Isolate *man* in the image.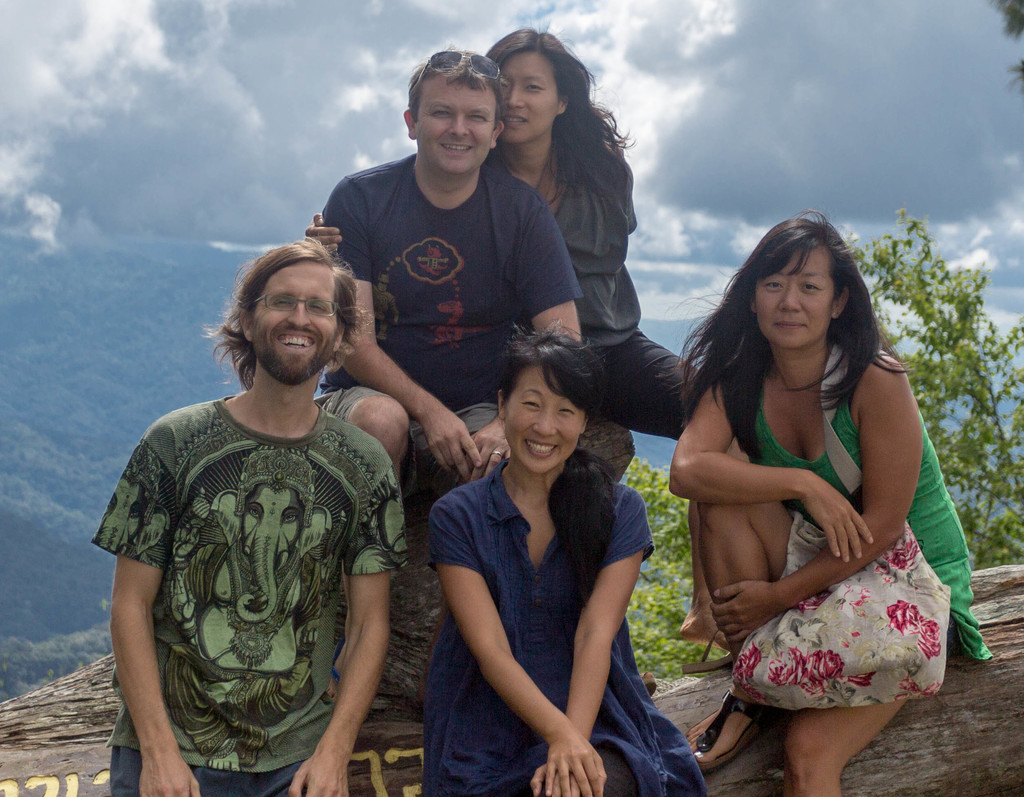
Isolated region: bbox(88, 218, 428, 784).
